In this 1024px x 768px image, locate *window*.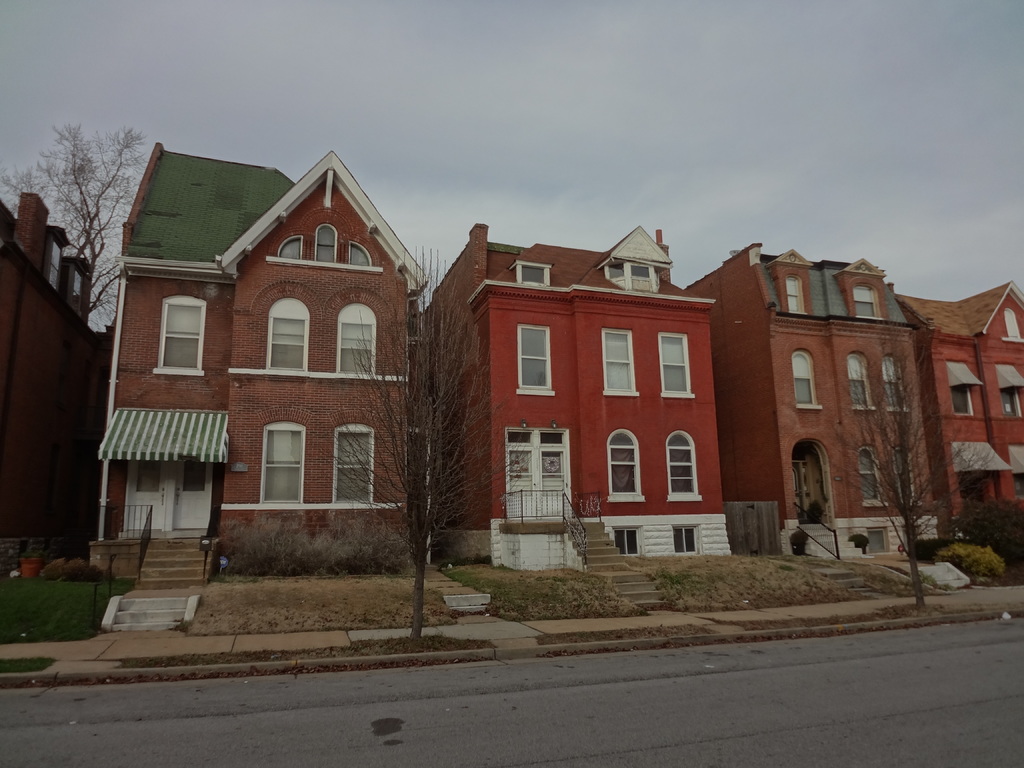
Bounding box: (883,357,908,410).
